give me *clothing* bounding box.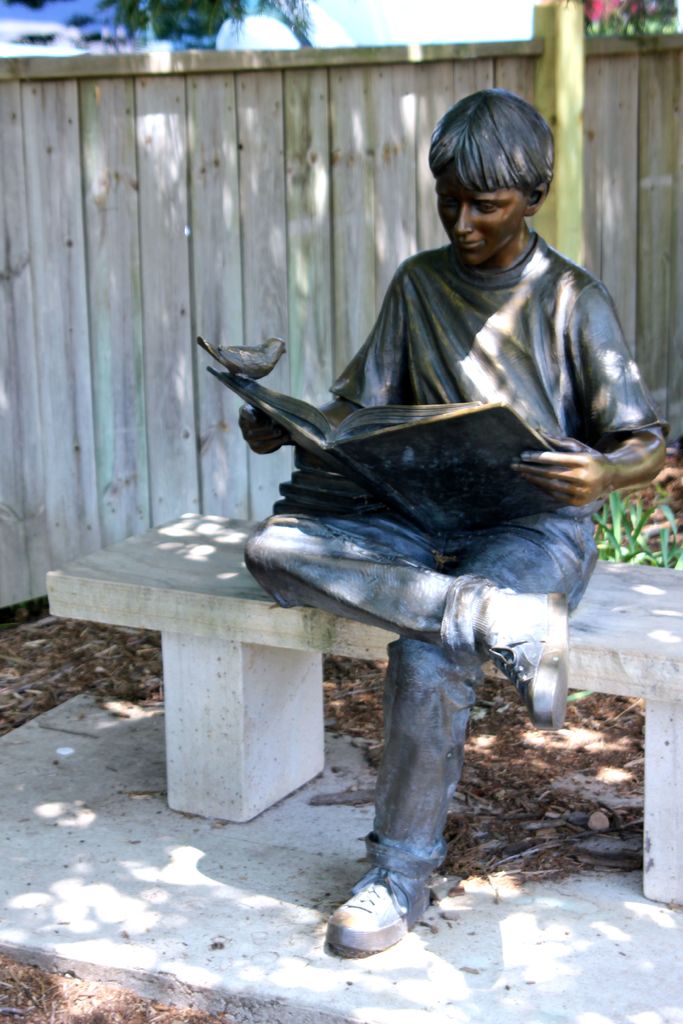
rect(245, 230, 666, 874).
